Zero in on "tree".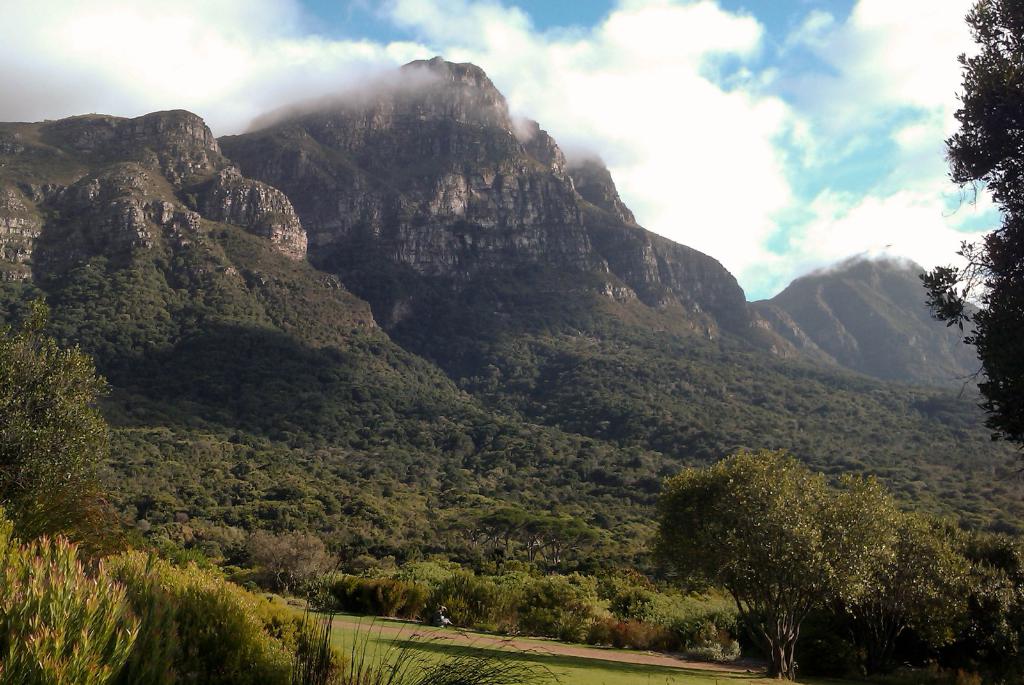
Zeroed in: <box>0,289,122,551</box>.
